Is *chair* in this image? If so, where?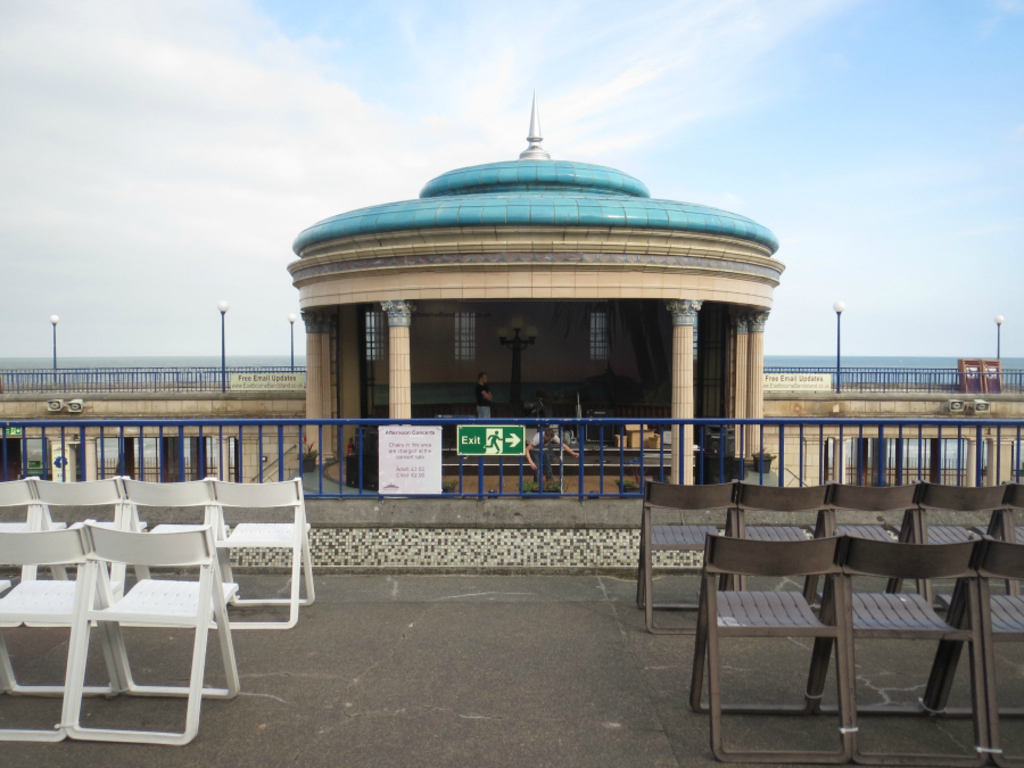
Yes, at <bbox>0, 474, 68, 588</bbox>.
